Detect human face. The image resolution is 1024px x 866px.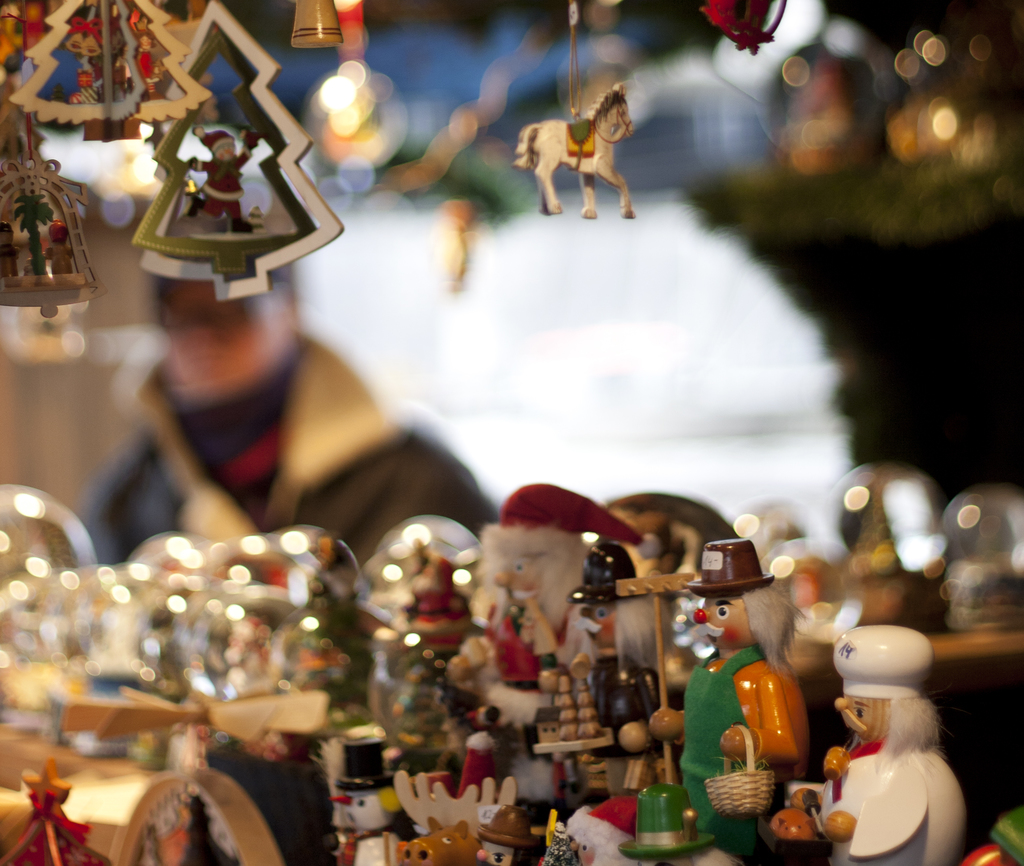
696 595 755 647.
